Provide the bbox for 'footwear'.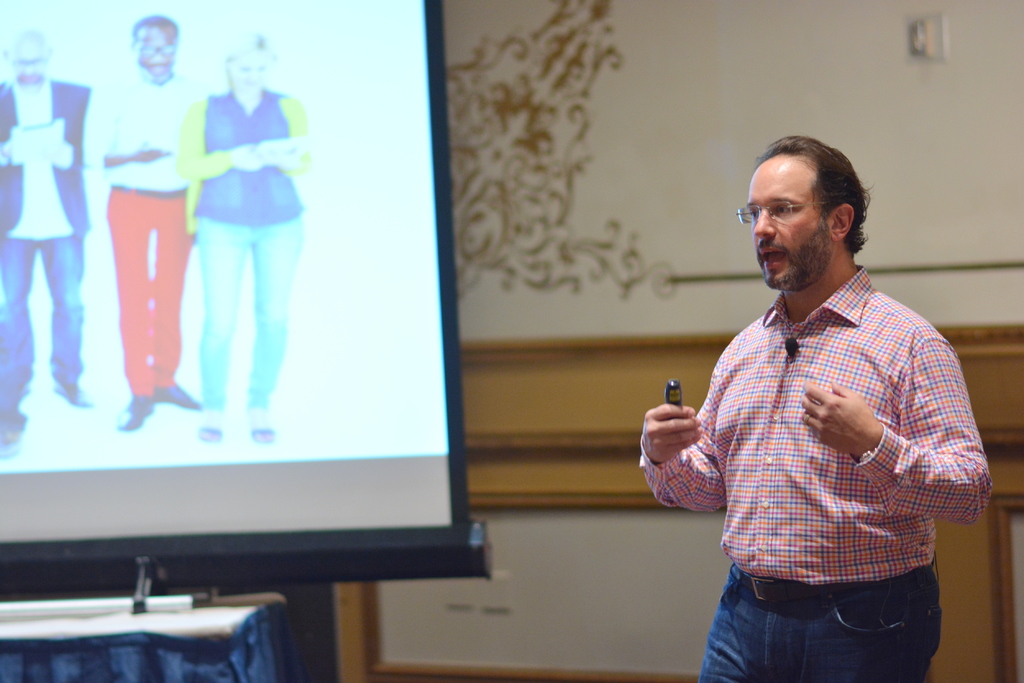
crop(113, 395, 154, 430).
